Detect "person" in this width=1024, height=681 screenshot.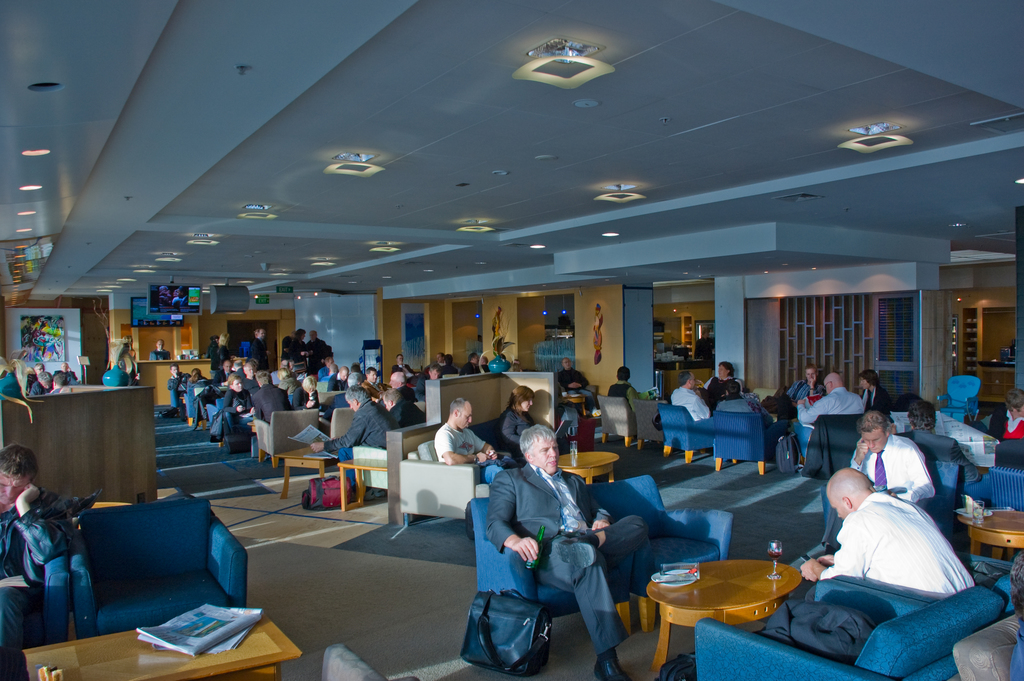
Detection: x1=26, y1=370, x2=47, y2=399.
